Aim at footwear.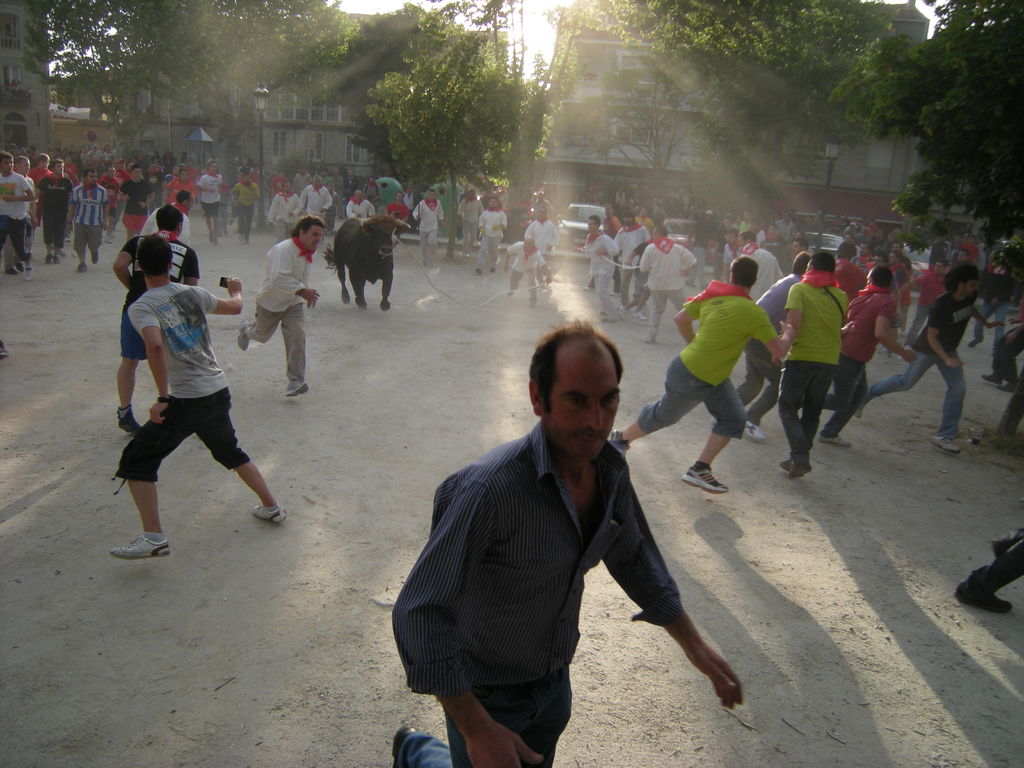
Aimed at 604 427 633 460.
